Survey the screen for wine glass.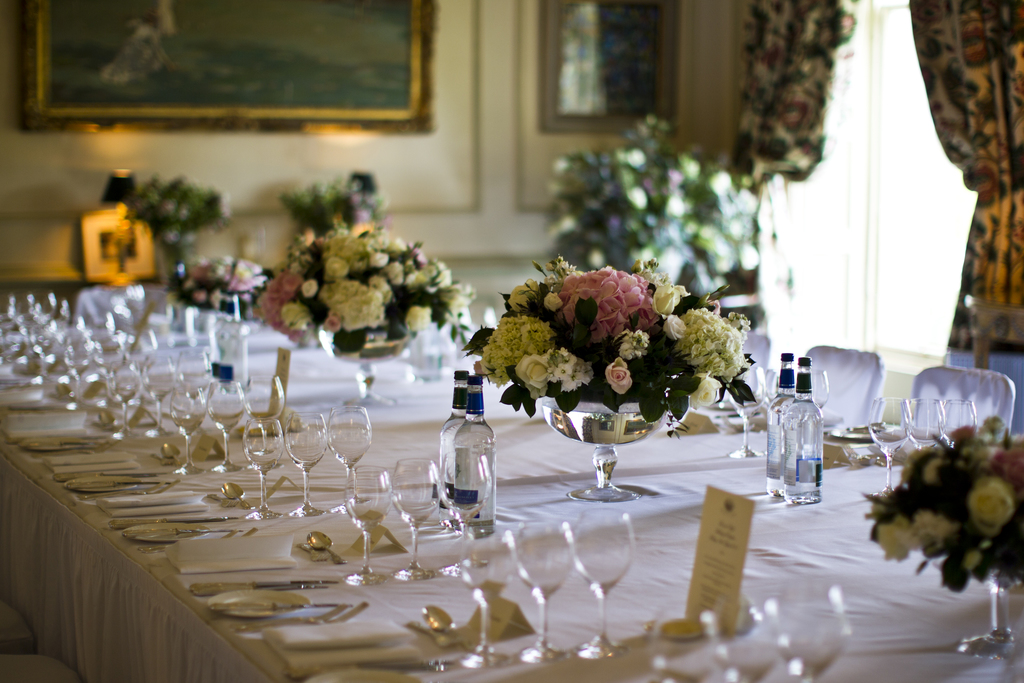
Survey found: (left=941, top=397, right=979, bottom=443).
